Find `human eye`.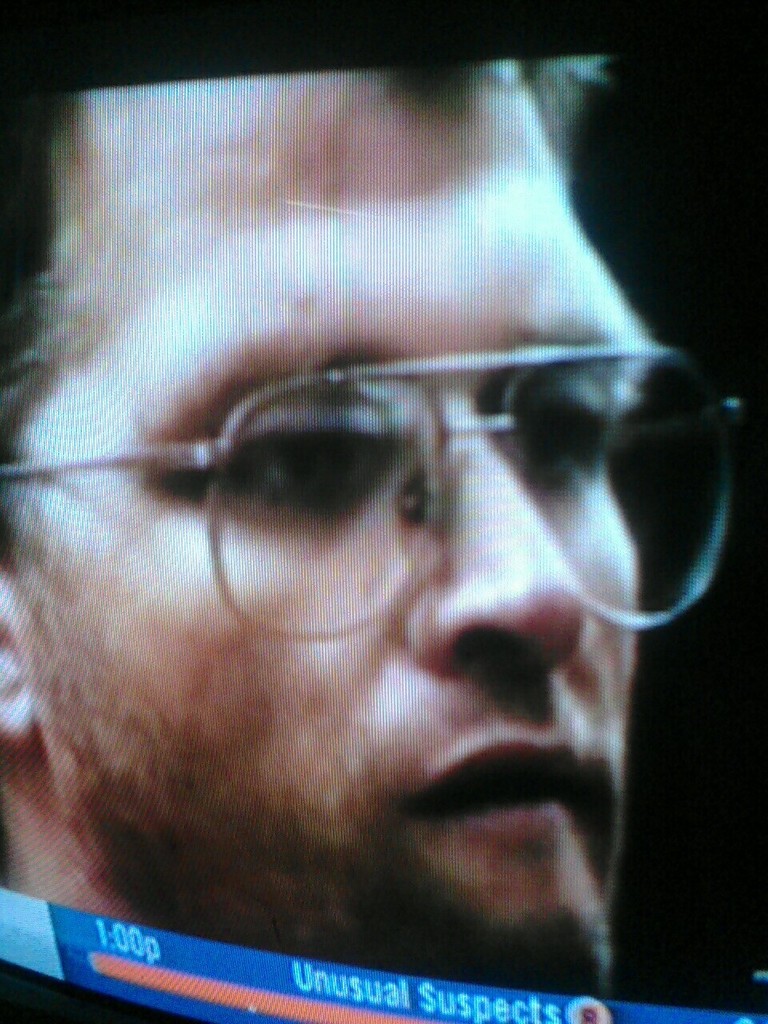
BBox(514, 367, 622, 486).
